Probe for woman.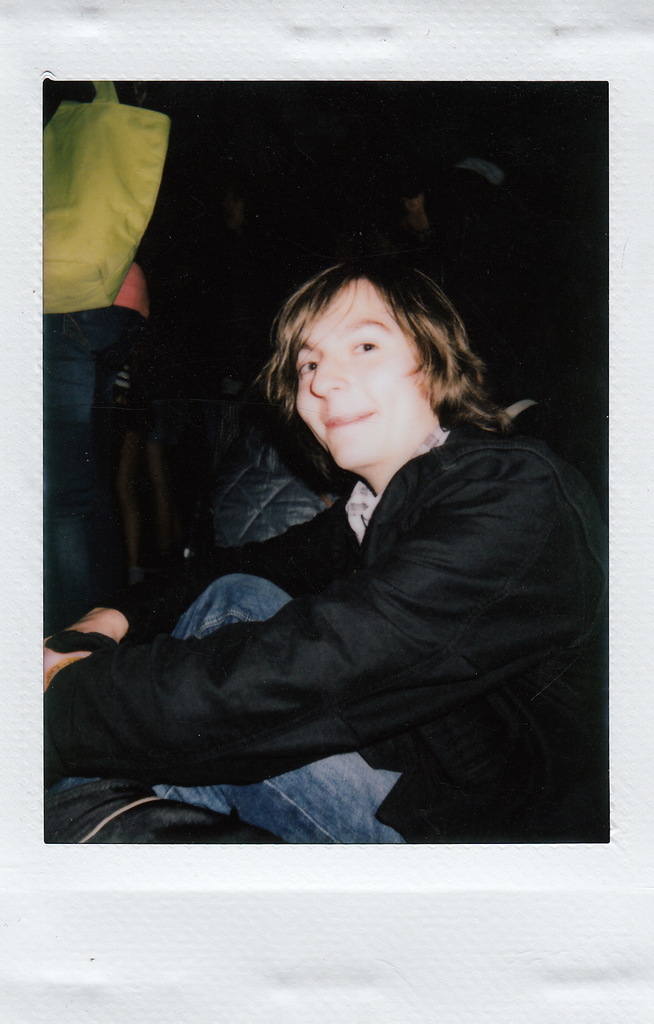
Probe result: x1=76, y1=195, x2=612, y2=865.
